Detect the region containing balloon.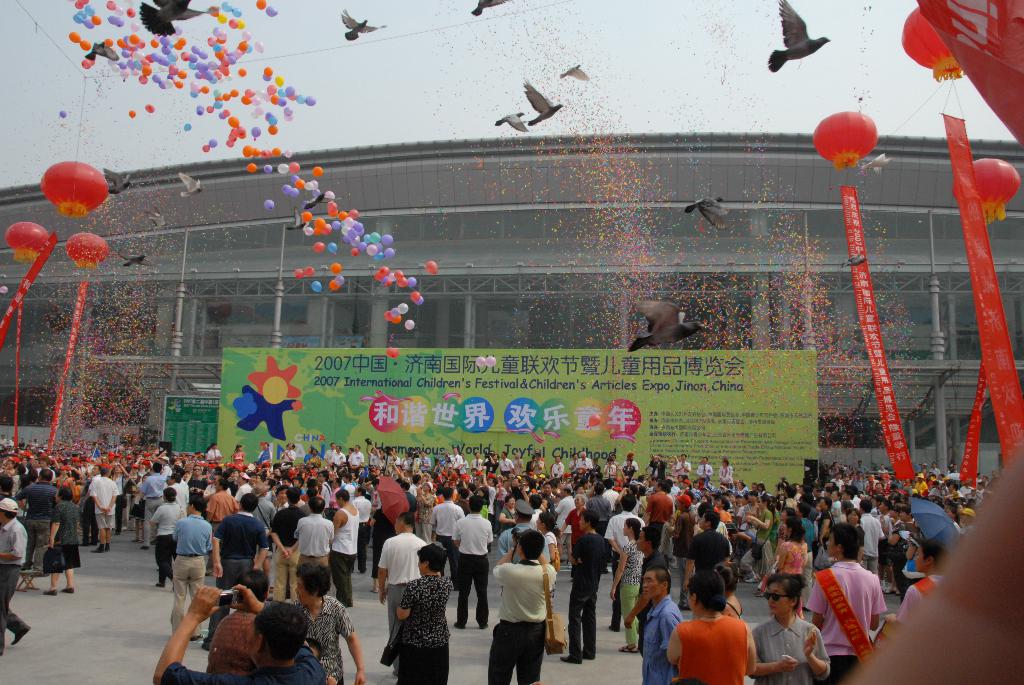
x1=315 y1=217 x2=325 y2=231.
